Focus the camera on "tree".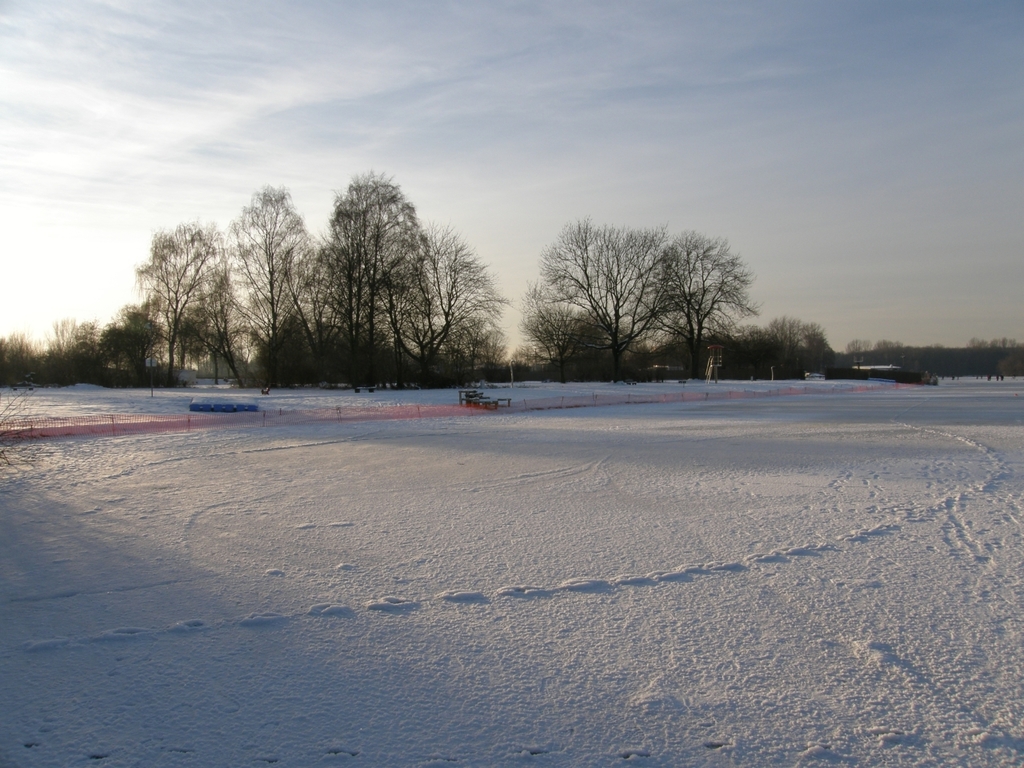
Focus region: <bbox>301, 152, 471, 381</bbox>.
